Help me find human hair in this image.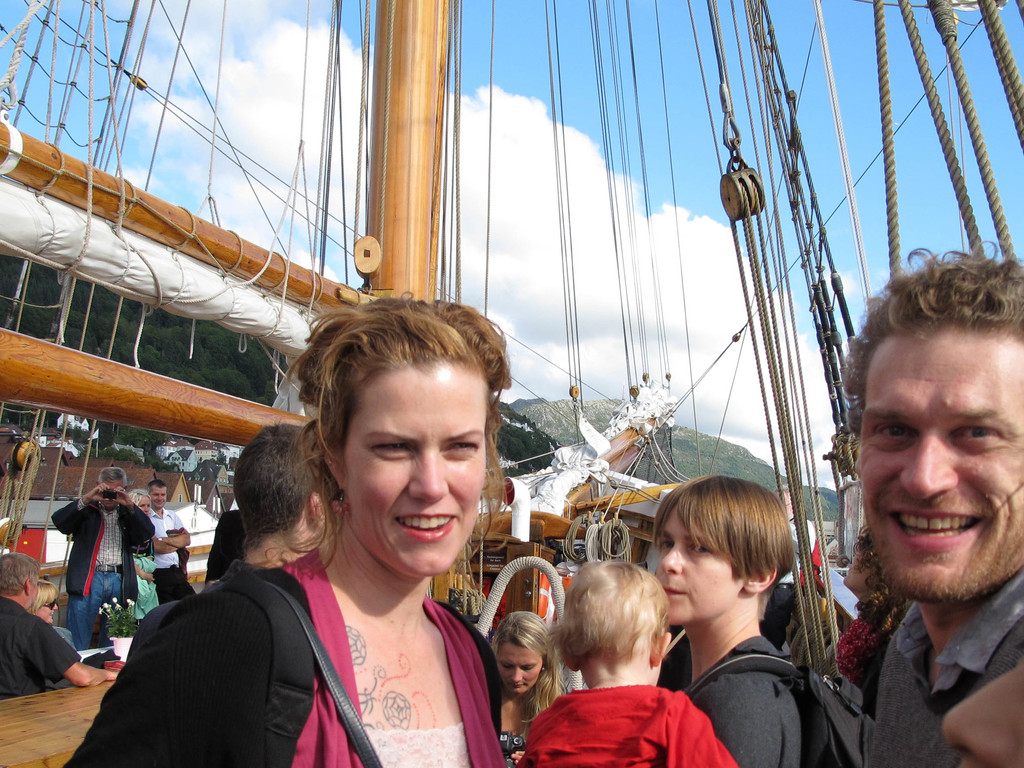
Found it: 546 556 672 672.
